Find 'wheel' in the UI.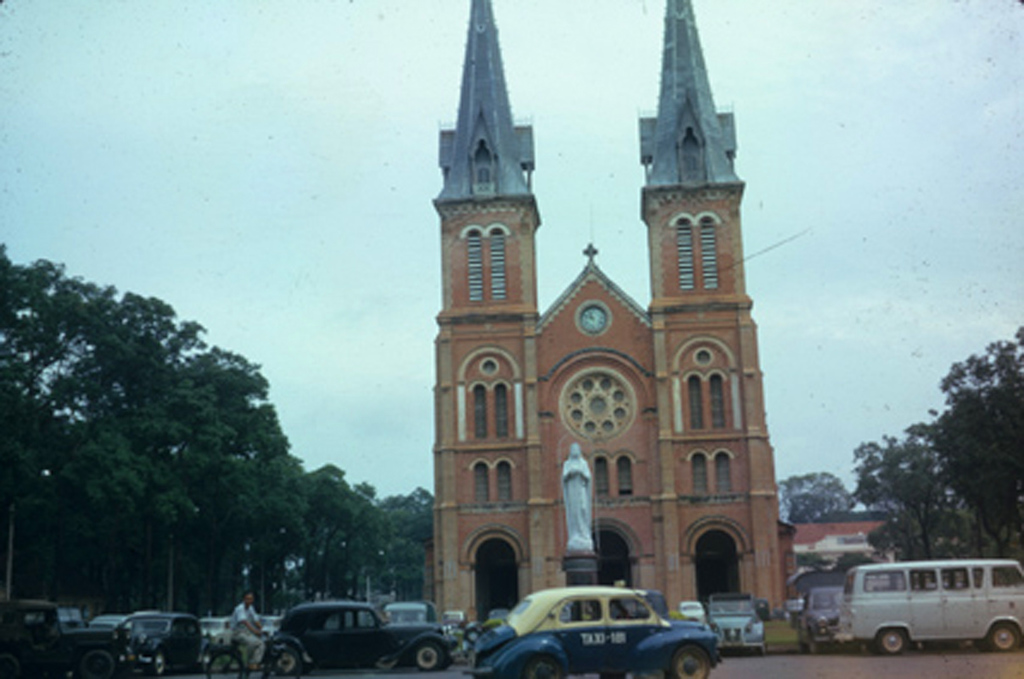
UI element at left=379, top=656, right=398, bottom=671.
